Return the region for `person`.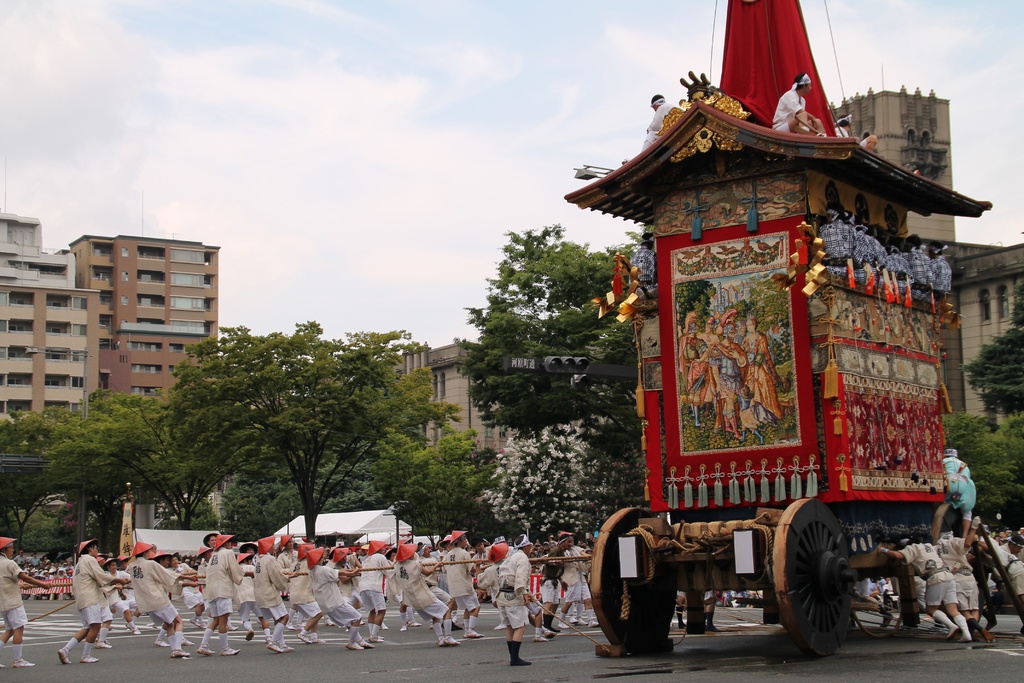
947:536:970:634.
